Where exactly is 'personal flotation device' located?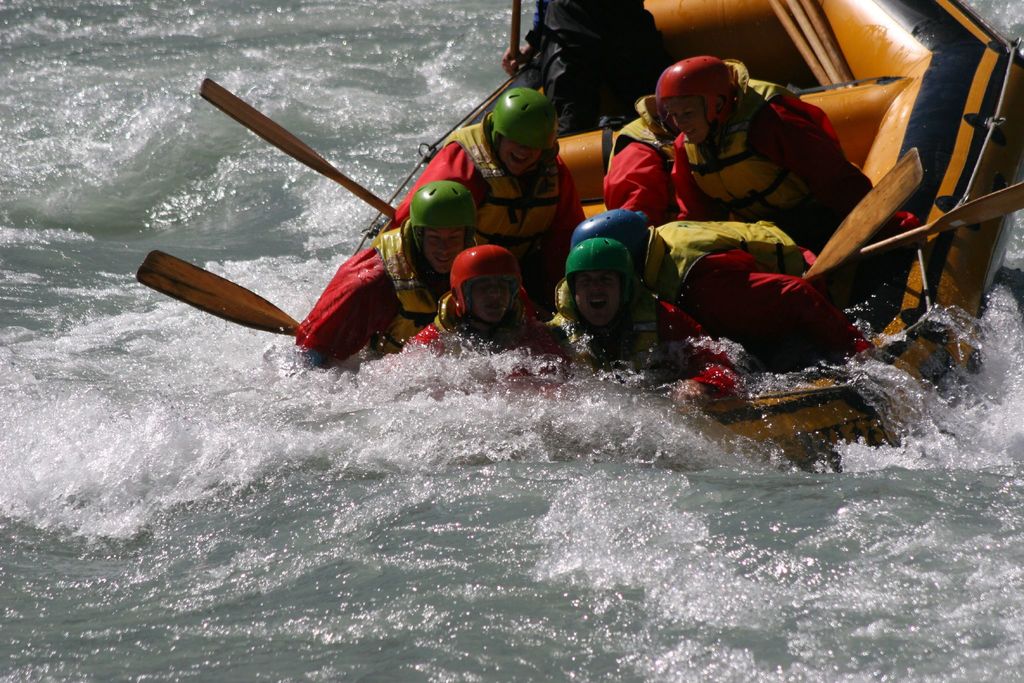
Its bounding box is {"x1": 428, "y1": 283, "x2": 525, "y2": 384}.
